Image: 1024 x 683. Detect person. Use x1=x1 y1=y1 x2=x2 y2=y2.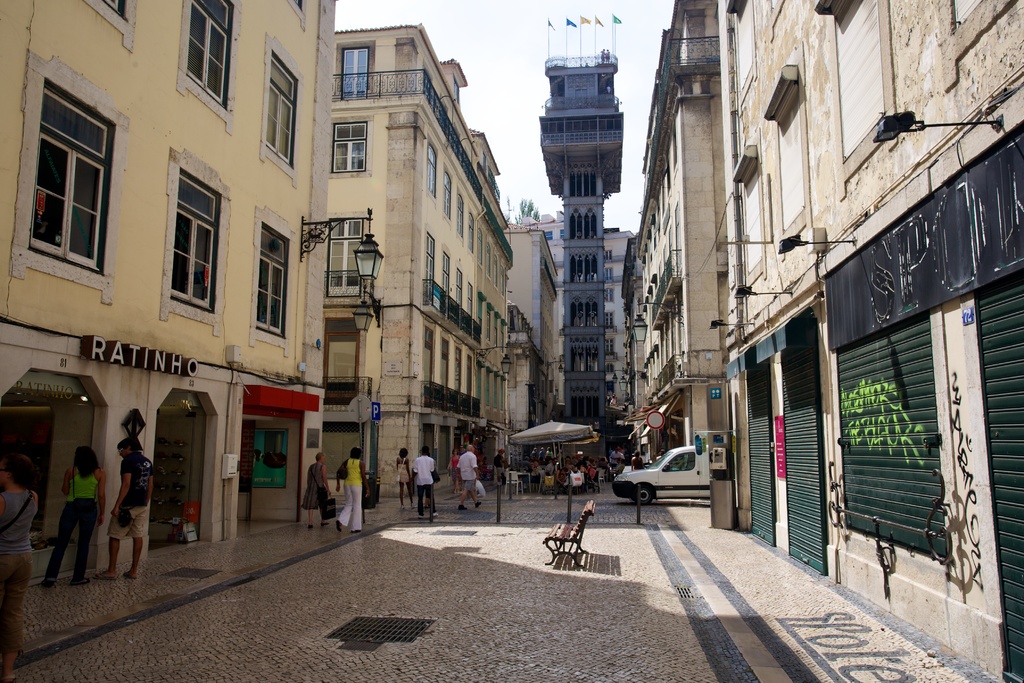
x1=390 y1=445 x2=417 y2=513.
